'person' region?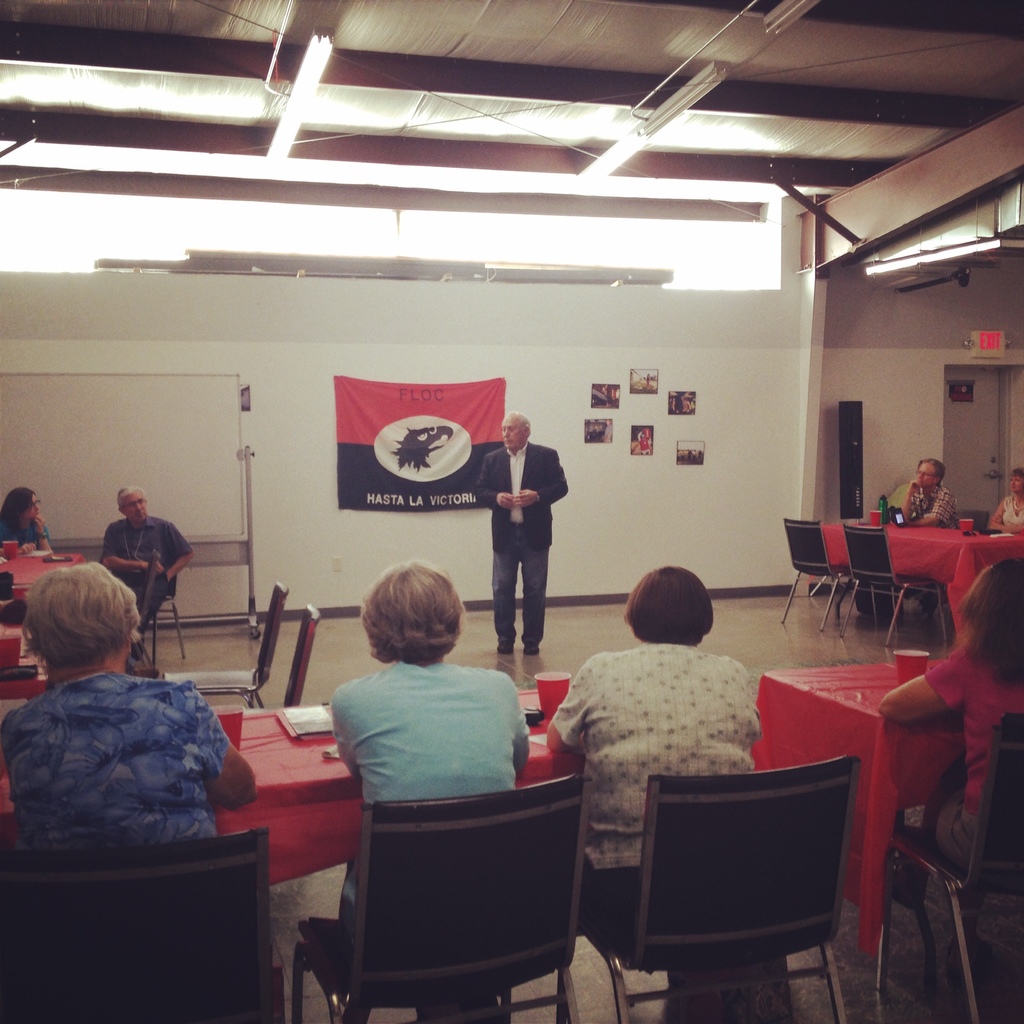
[left=0, top=489, right=57, bottom=554]
